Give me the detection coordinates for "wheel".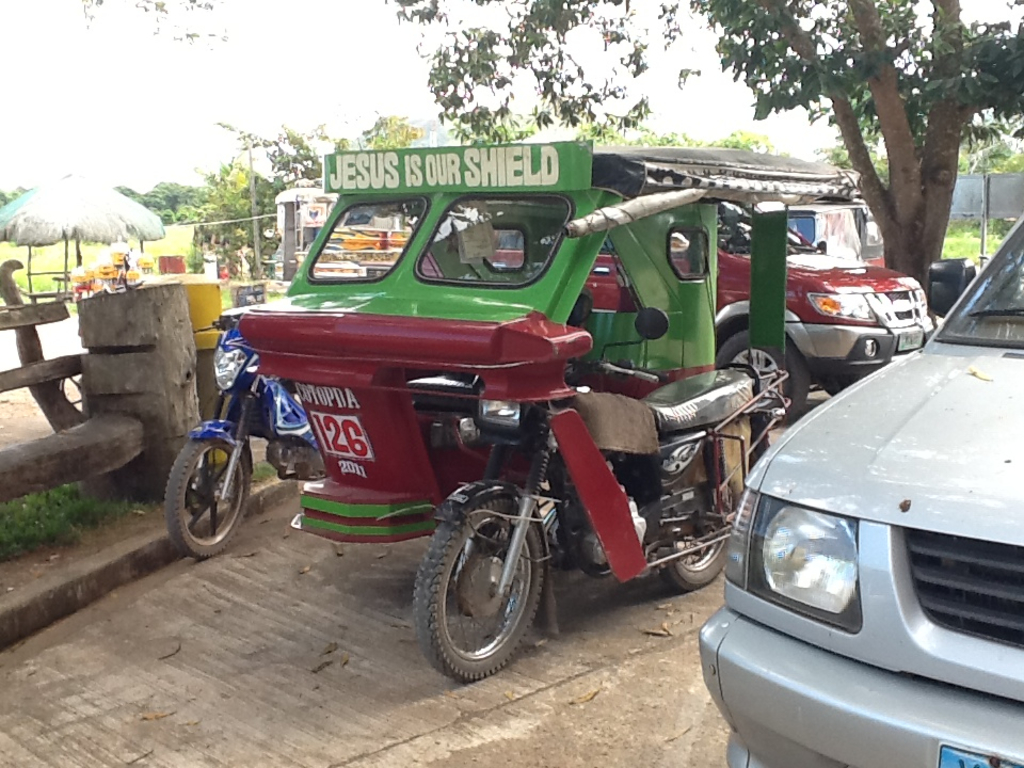
locate(646, 496, 738, 592).
